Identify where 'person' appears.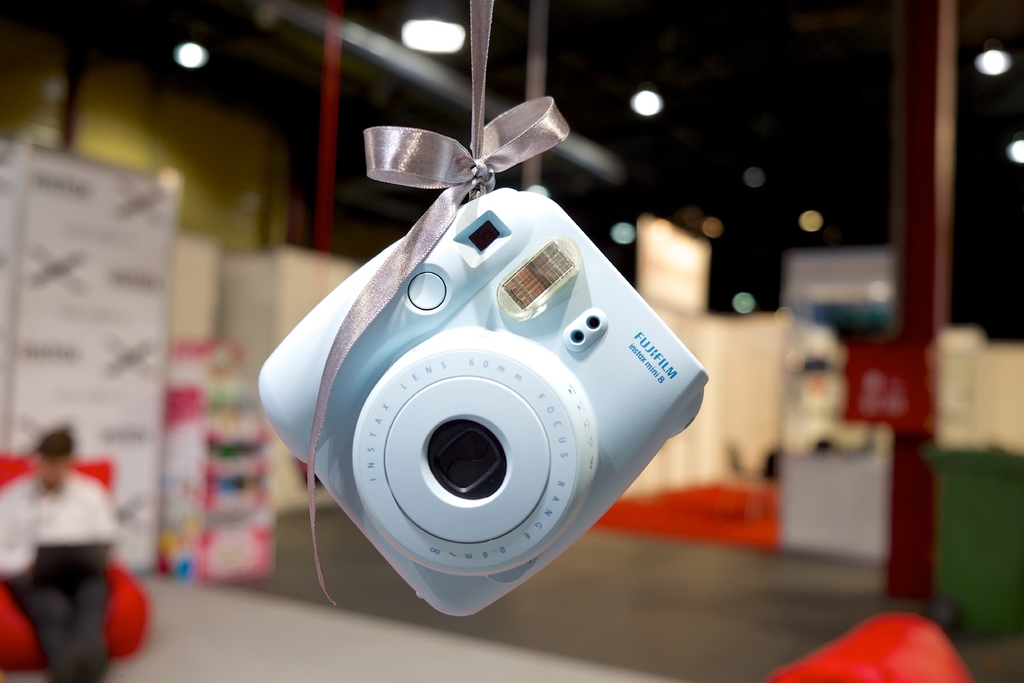
Appears at box(0, 425, 118, 682).
